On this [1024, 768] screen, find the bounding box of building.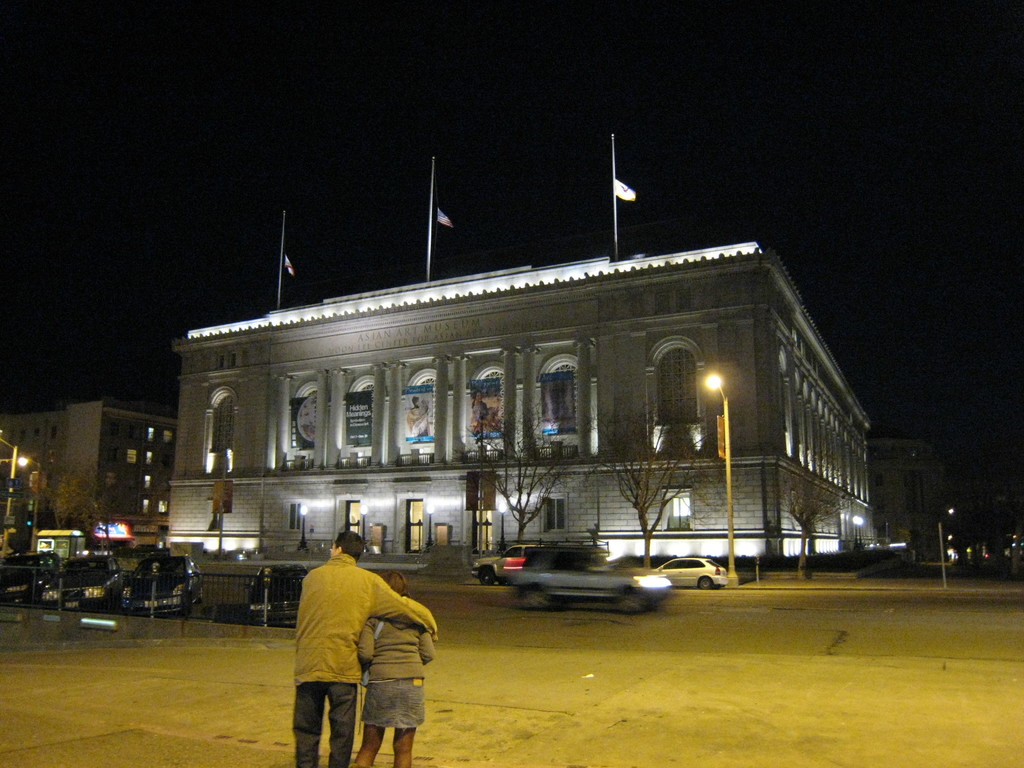
Bounding box: left=0, top=394, right=177, bottom=548.
